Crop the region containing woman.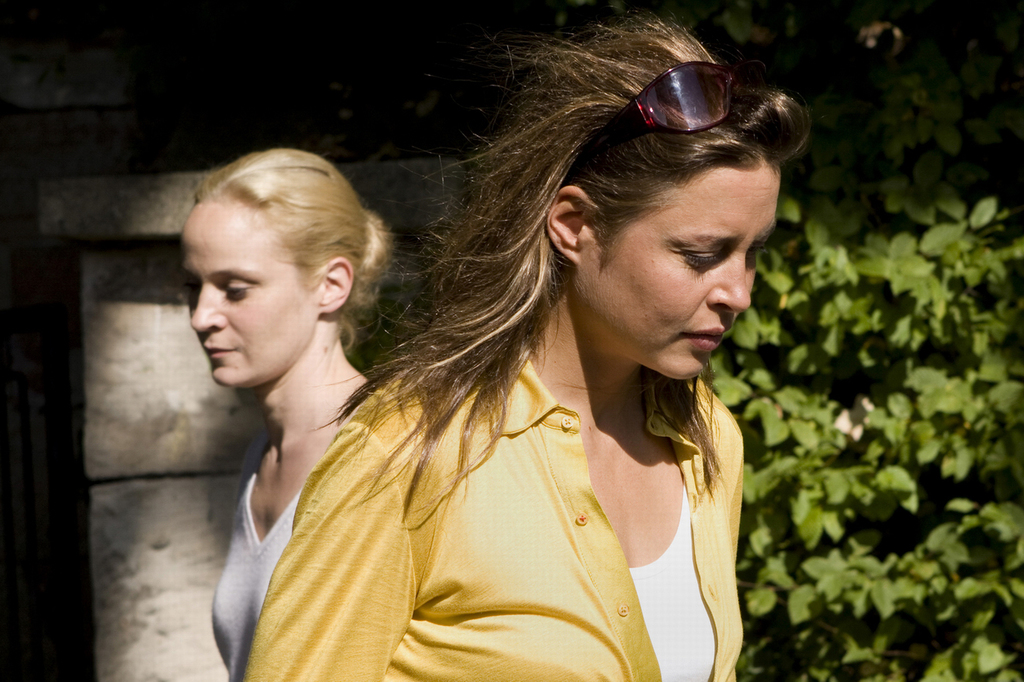
Crop region: 175:148:400:681.
